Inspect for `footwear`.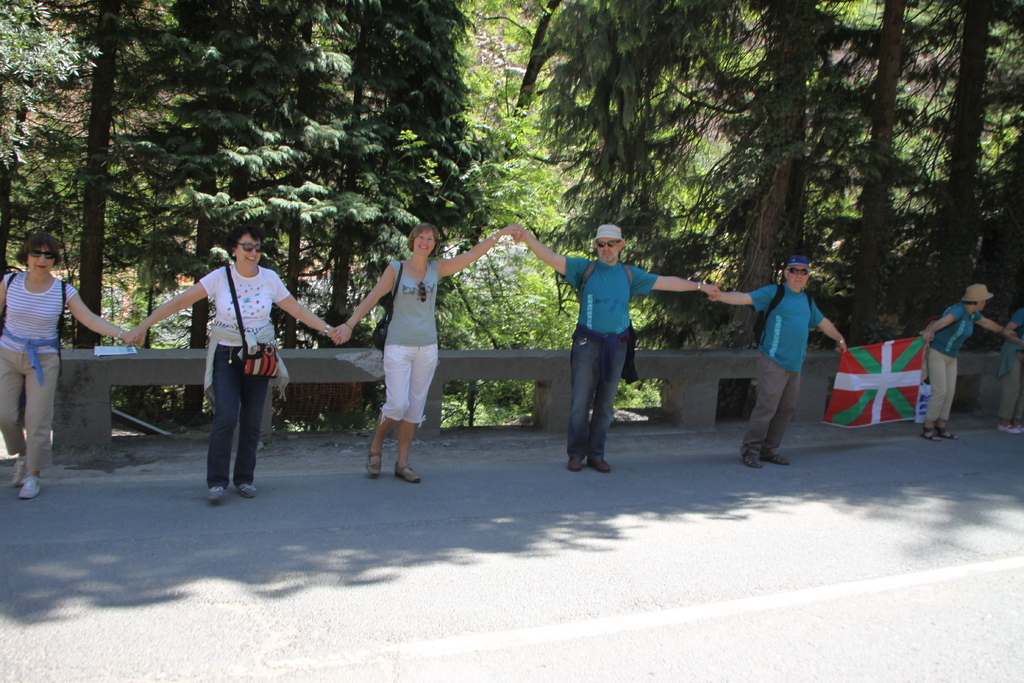
Inspection: crop(570, 452, 587, 472).
